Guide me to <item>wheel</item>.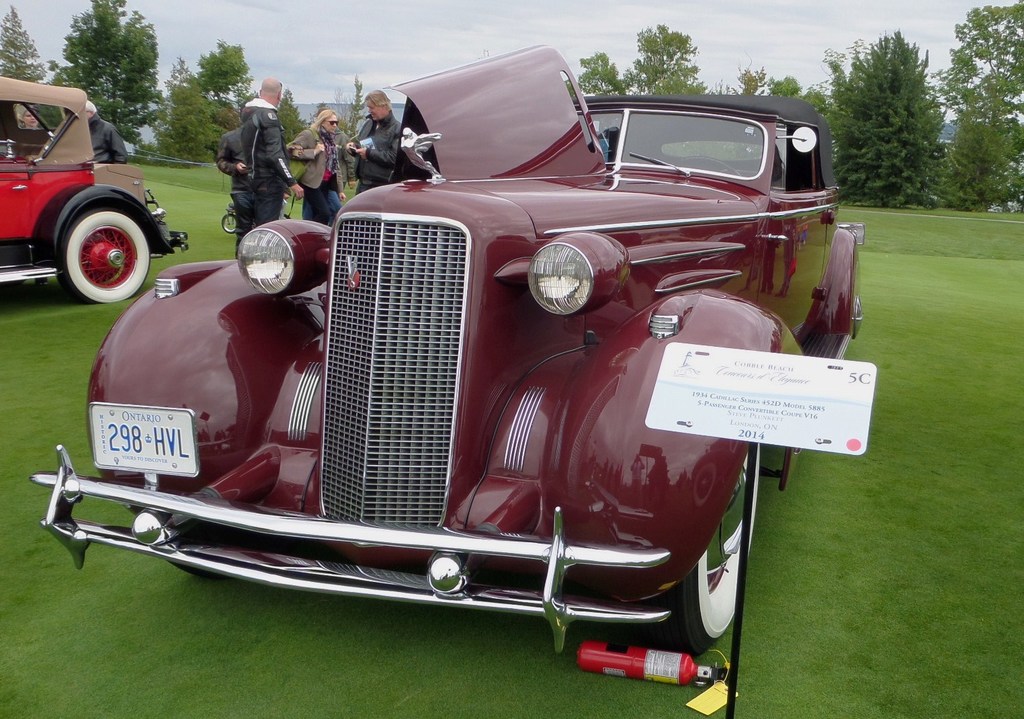
Guidance: left=58, top=211, right=150, bottom=302.
